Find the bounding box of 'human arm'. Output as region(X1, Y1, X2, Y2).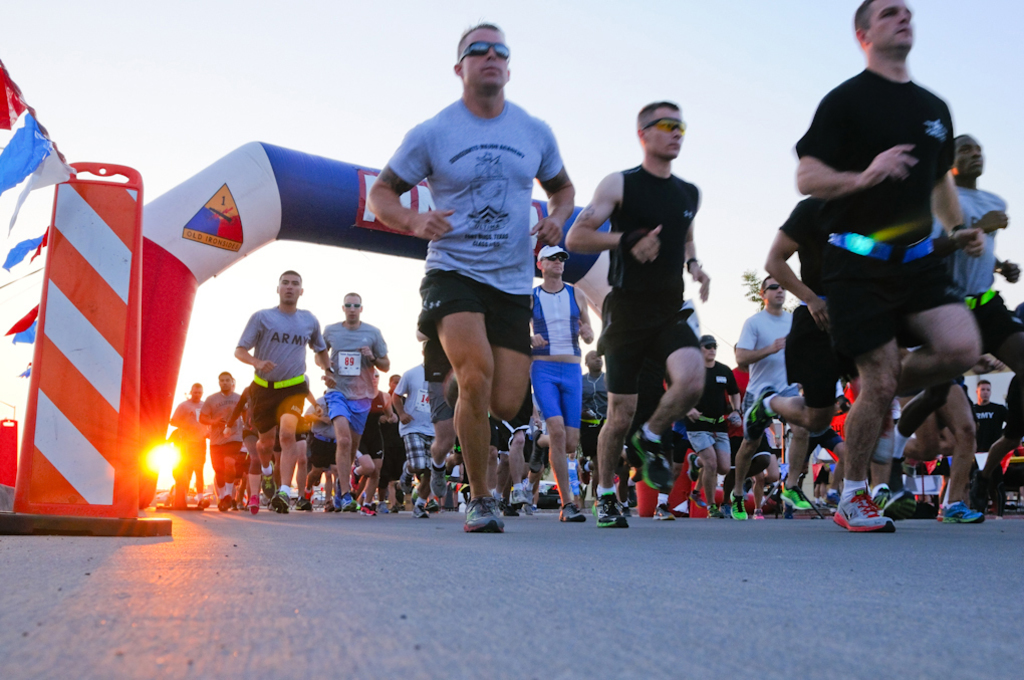
region(167, 399, 200, 447).
